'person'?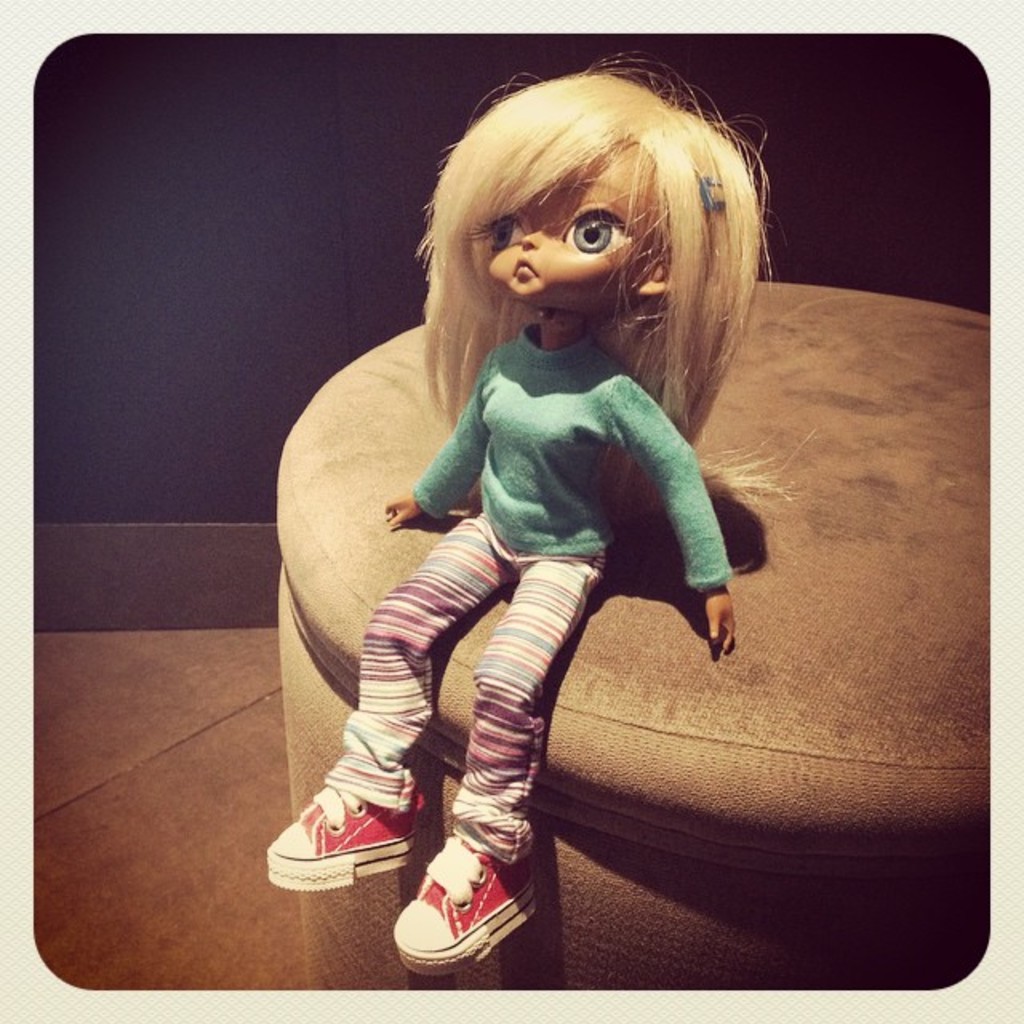
<region>278, 88, 803, 949</region>
